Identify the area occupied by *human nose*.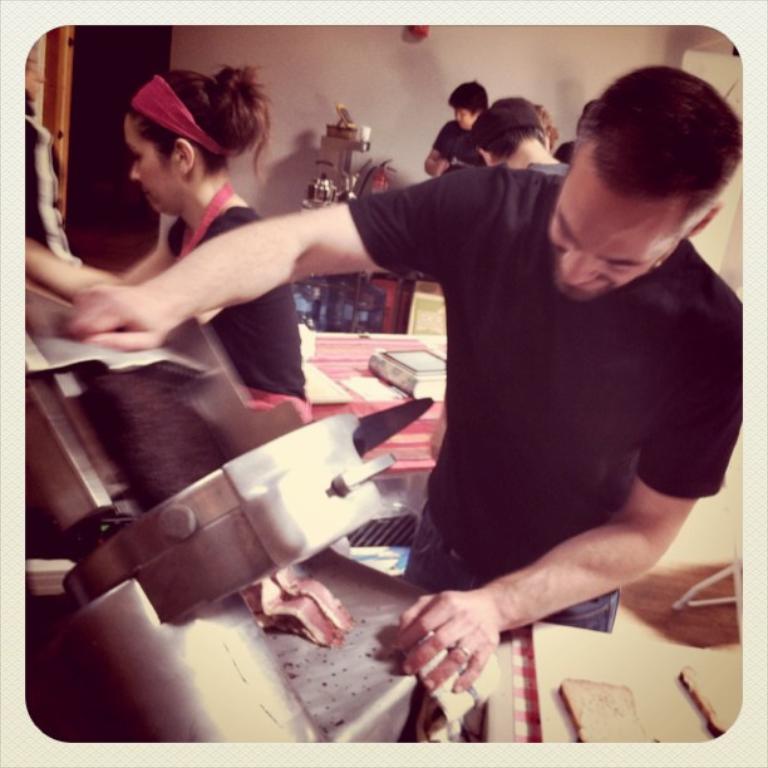
Area: x1=556, y1=252, x2=601, y2=290.
